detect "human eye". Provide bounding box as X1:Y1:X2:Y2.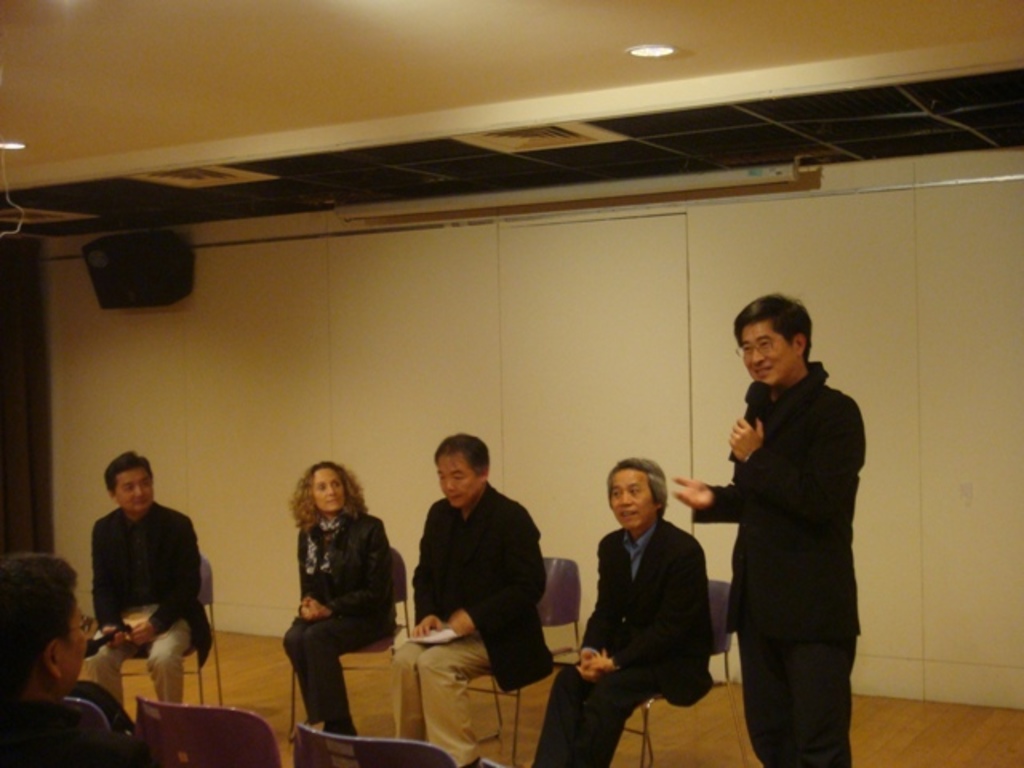
333:480:346:490.
